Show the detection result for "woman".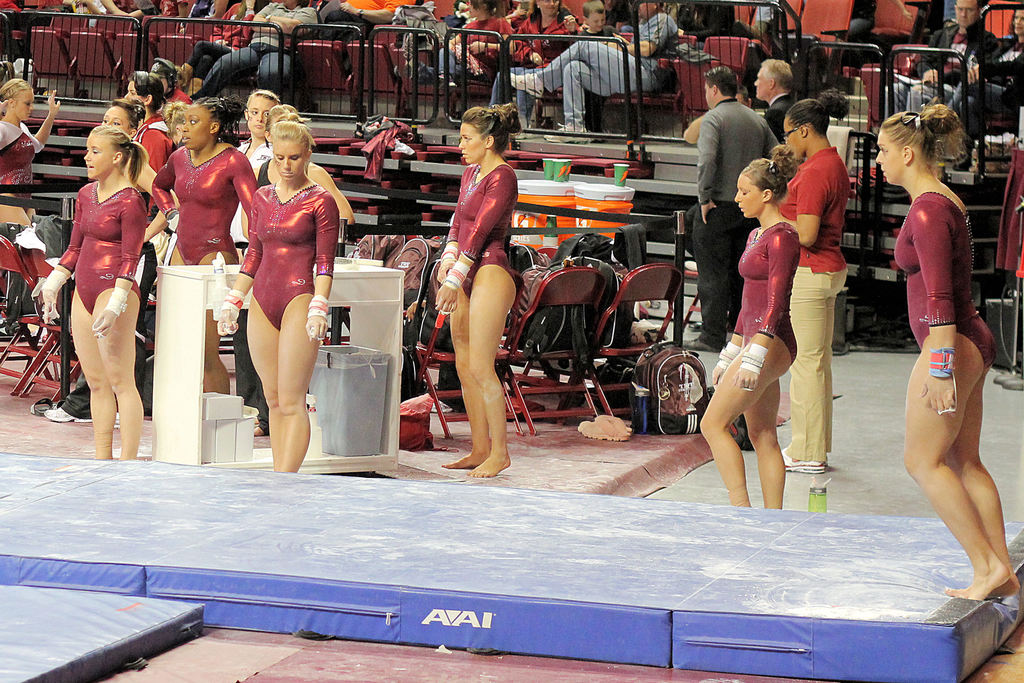
(x1=42, y1=124, x2=150, y2=460).
